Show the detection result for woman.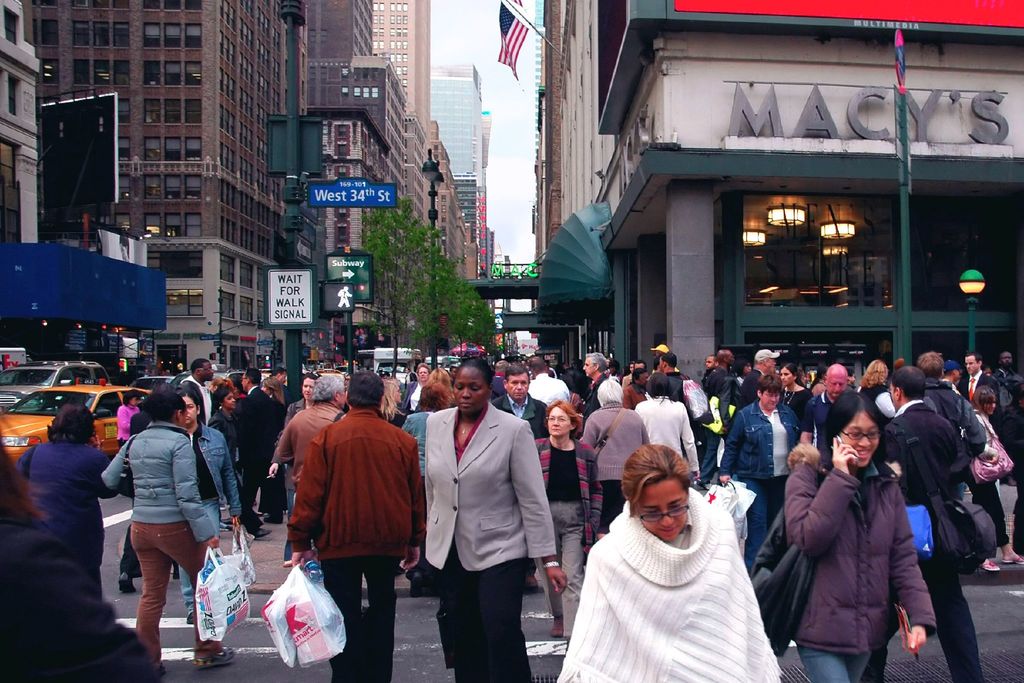
BBox(176, 389, 239, 624).
